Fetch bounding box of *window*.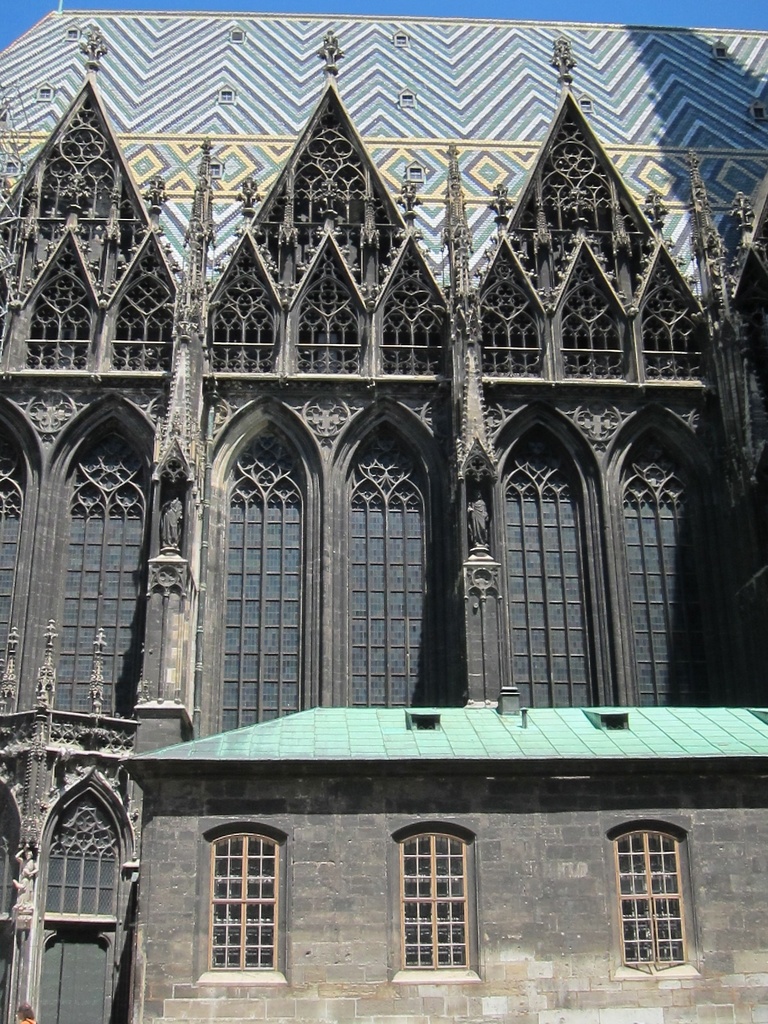
Bbox: {"left": 636, "top": 420, "right": 737, "bottom": 707}.
